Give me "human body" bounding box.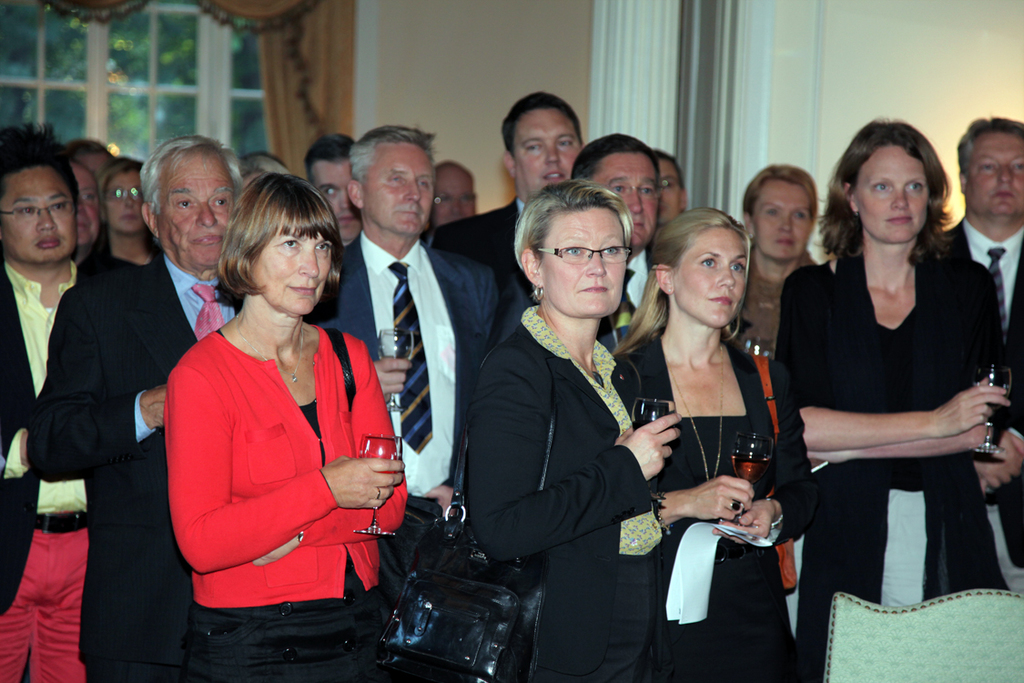
[771, 115, 997, 682].
